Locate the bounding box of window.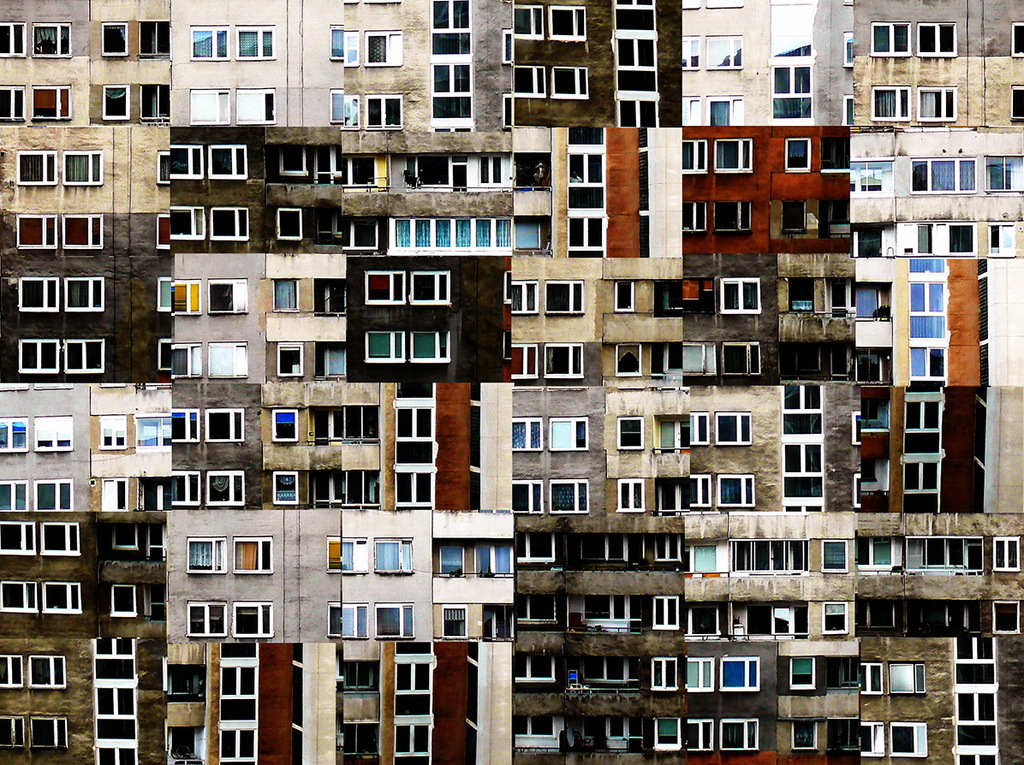
Bounding box: x1=363, y1=264, x2=408, y2=305.
